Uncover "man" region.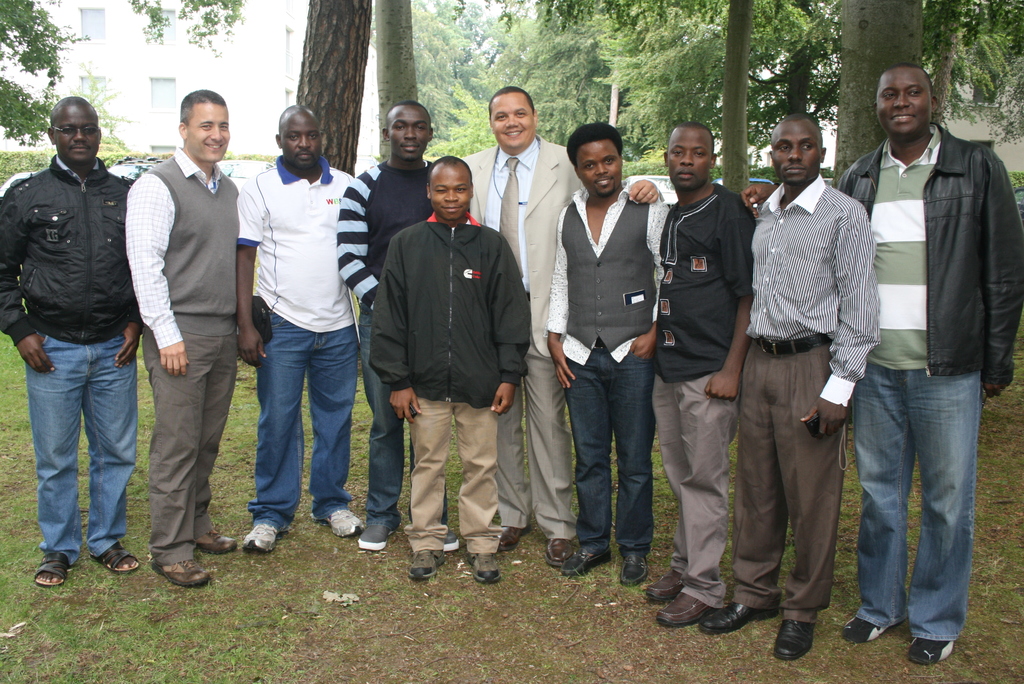
Uncovered: box=[744, 61, 1023, 660].
